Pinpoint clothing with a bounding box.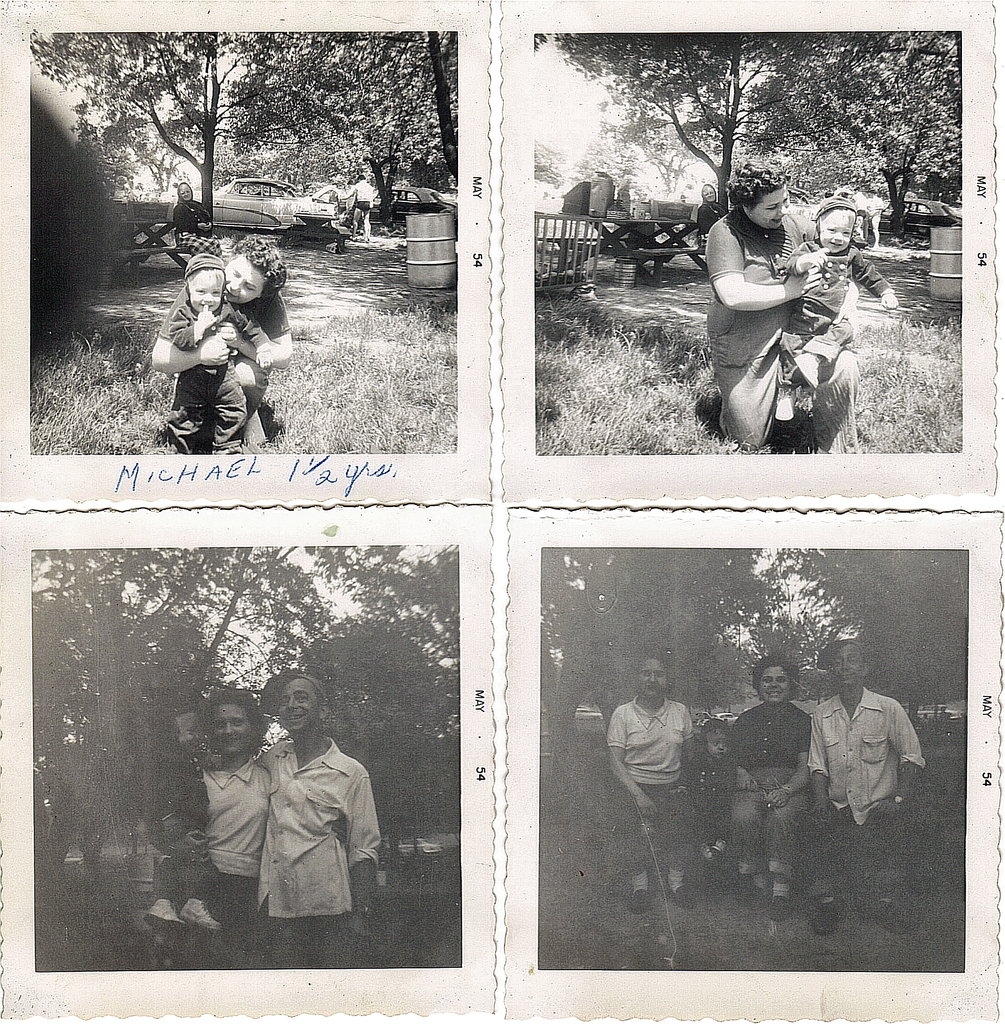
x1=722 y1=700 x2=815 y2=882.
